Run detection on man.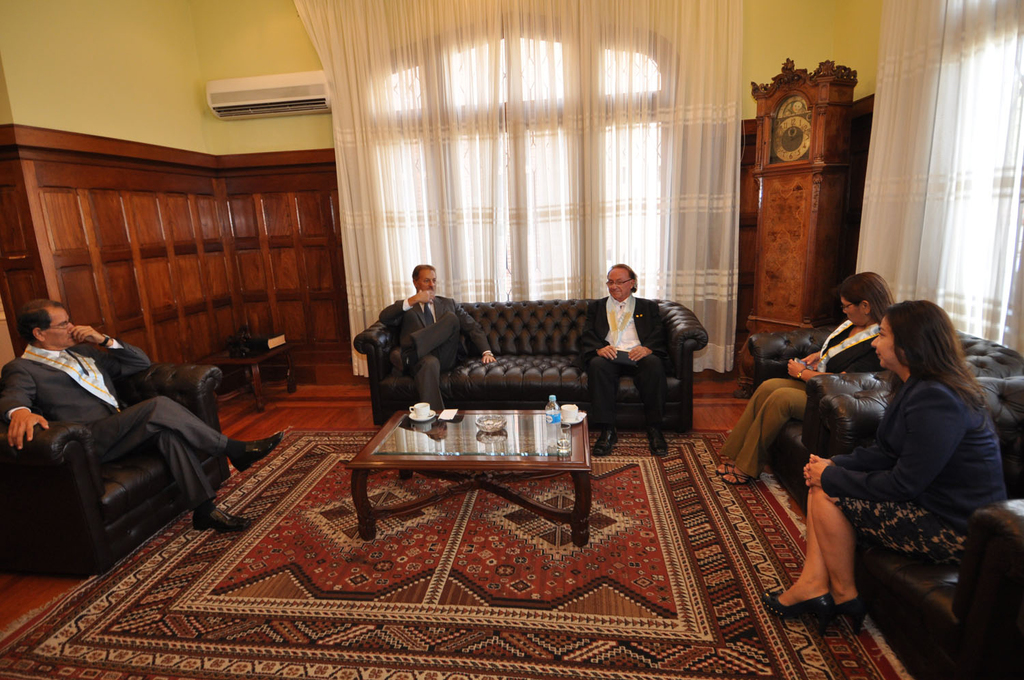
Result: x1=582, y1=264, x2=674, y2=457.
